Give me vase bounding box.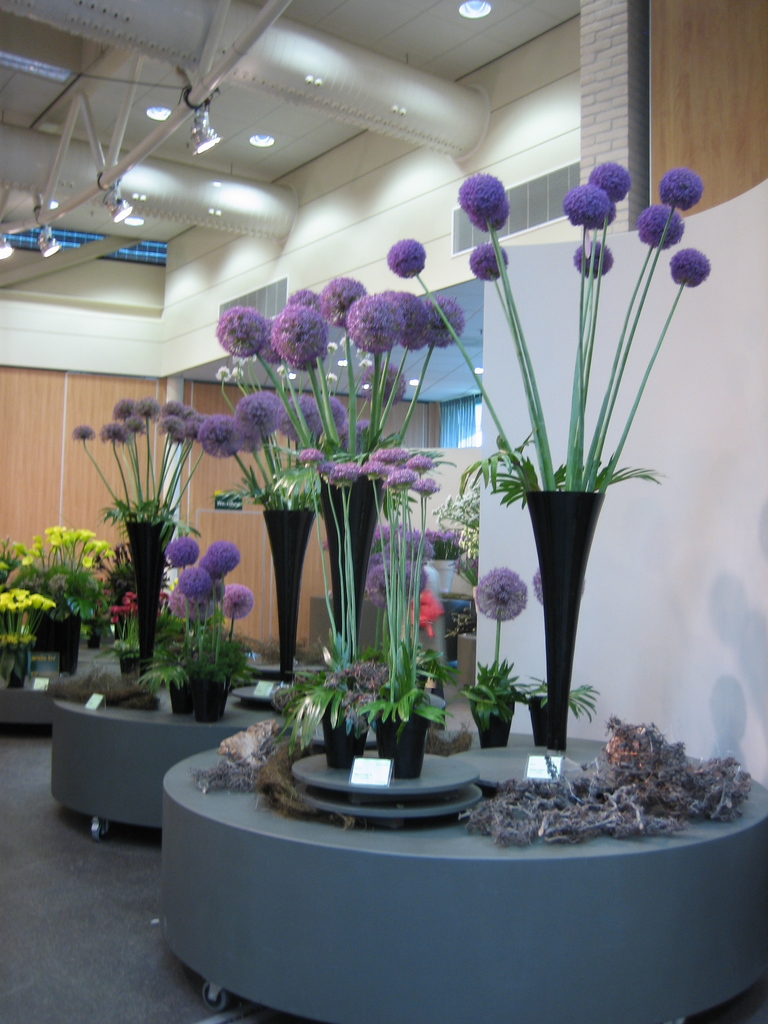
(124, 516, 172, 679).
